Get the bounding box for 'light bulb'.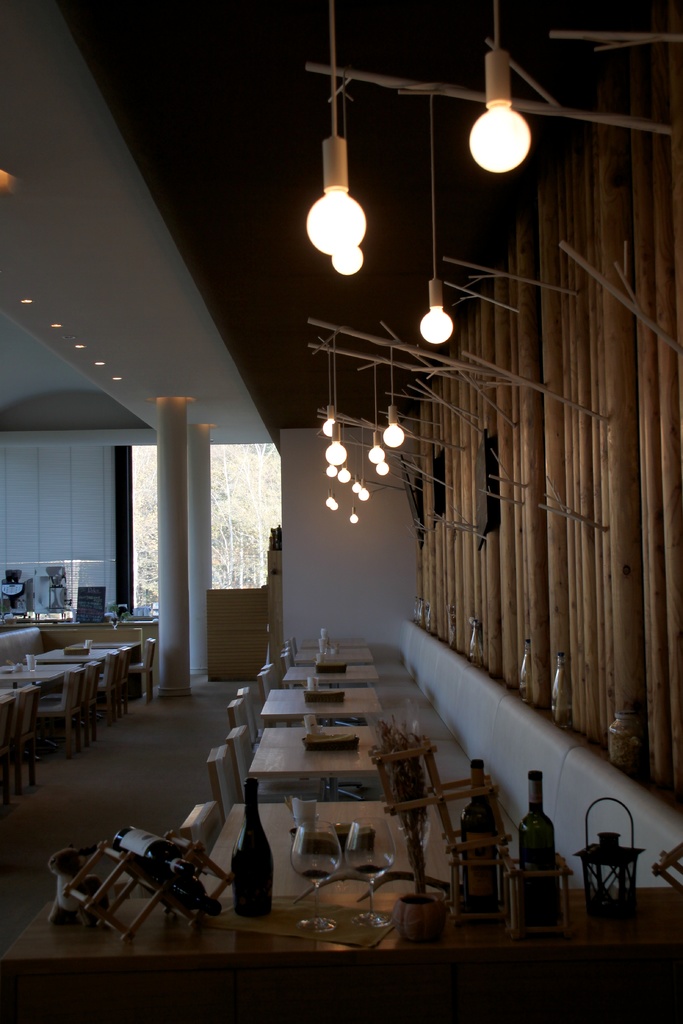
[left=331, top=251, right=365, bottom=275].
